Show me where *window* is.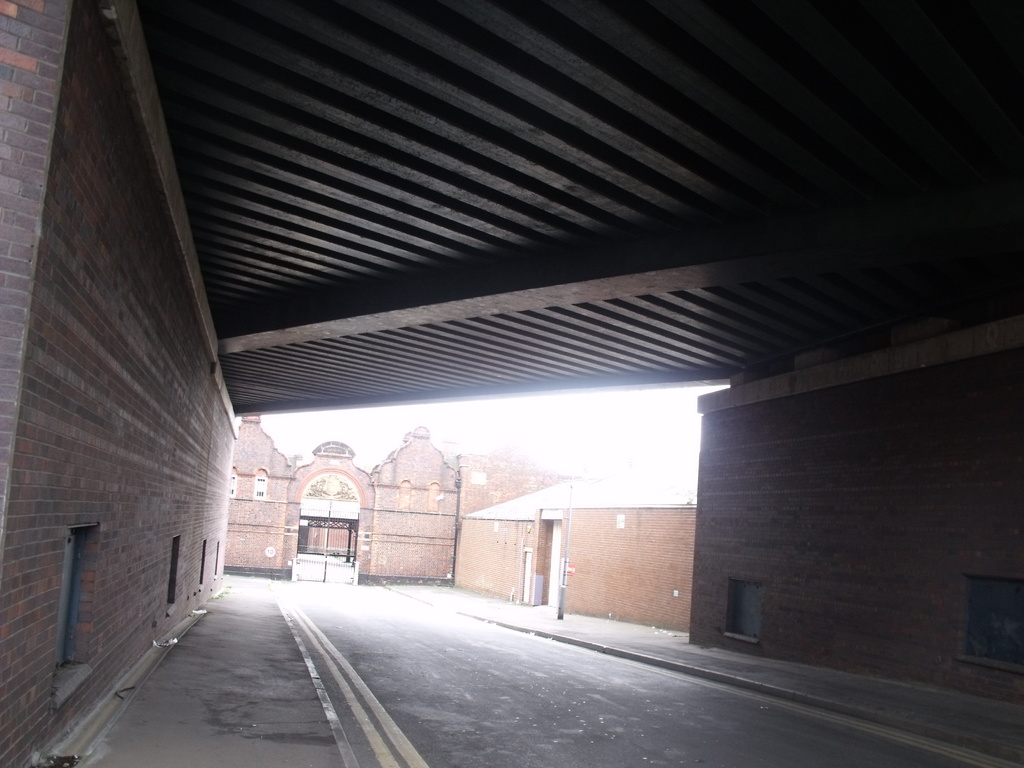
*window* is at locate(253, 476, 264, 500).
